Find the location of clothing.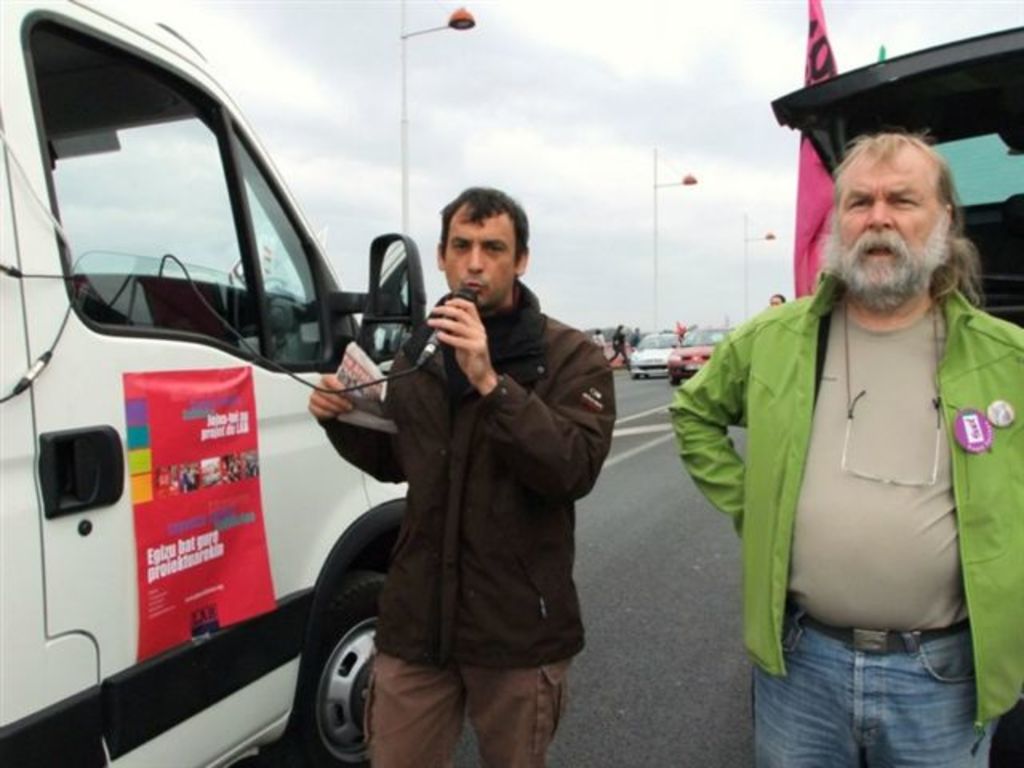
Location: Rect(667, 266, 1022, 766).
